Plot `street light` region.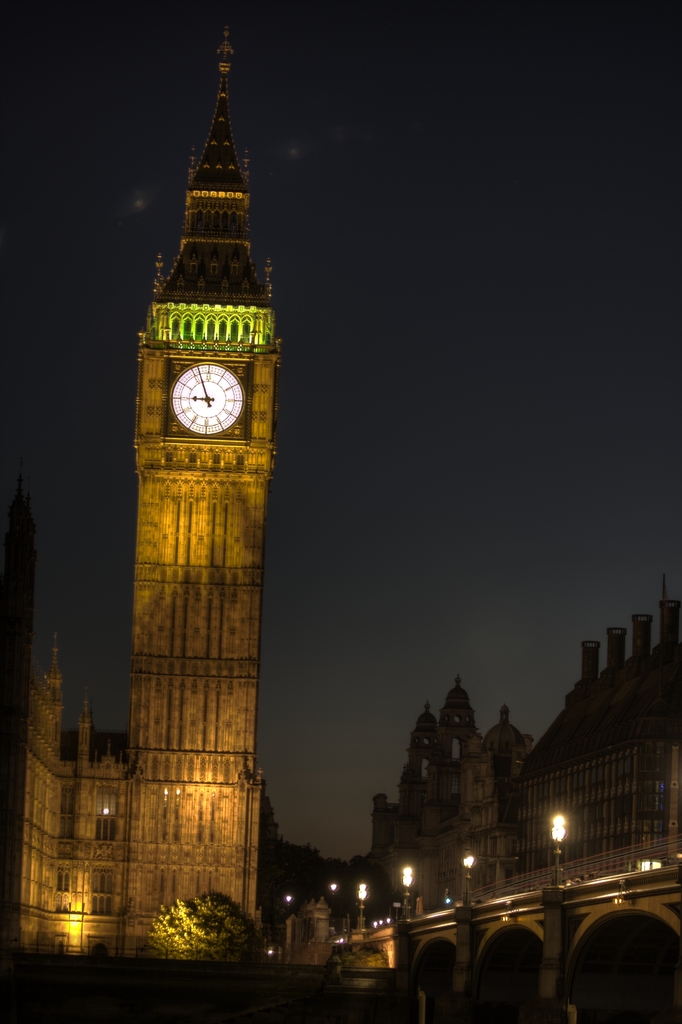
Plotted at 457/855/481/909.
